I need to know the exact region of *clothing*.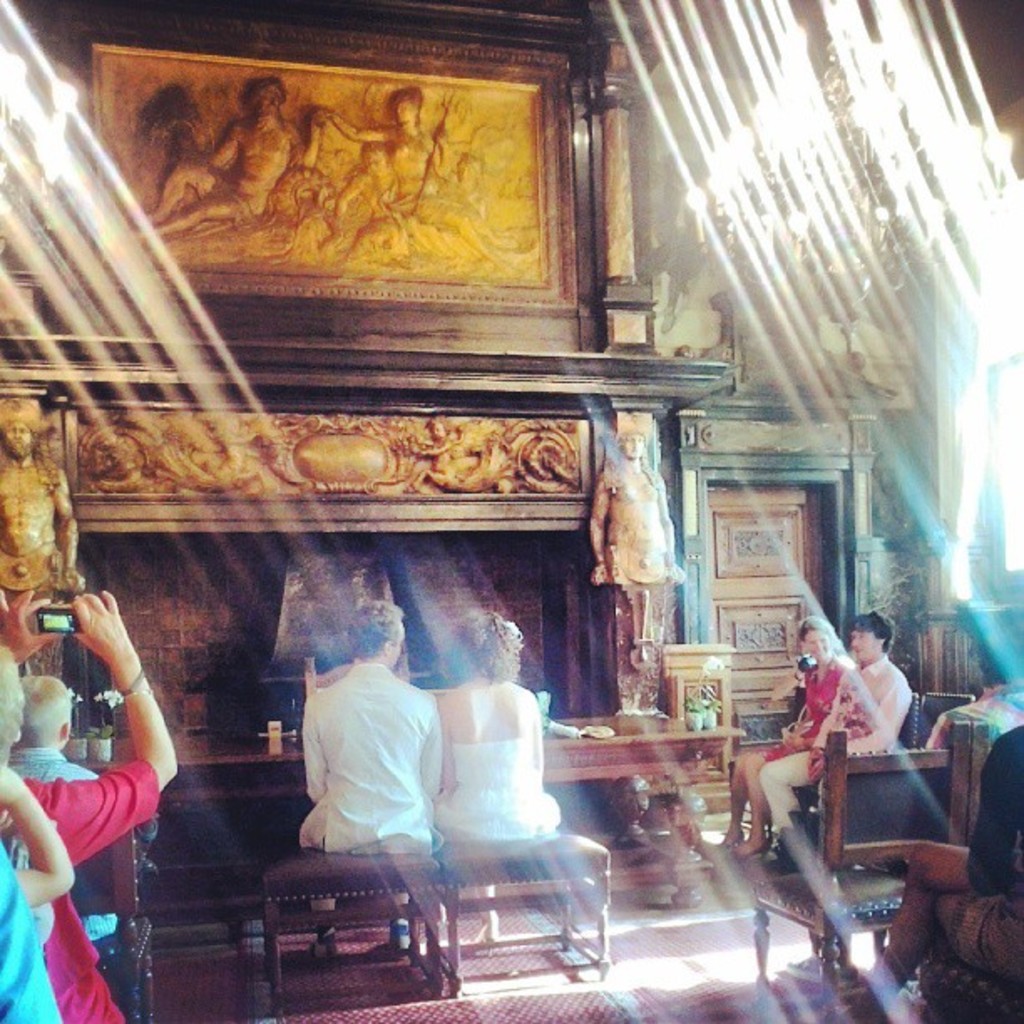
Region: 0, 736, 142, 991.
